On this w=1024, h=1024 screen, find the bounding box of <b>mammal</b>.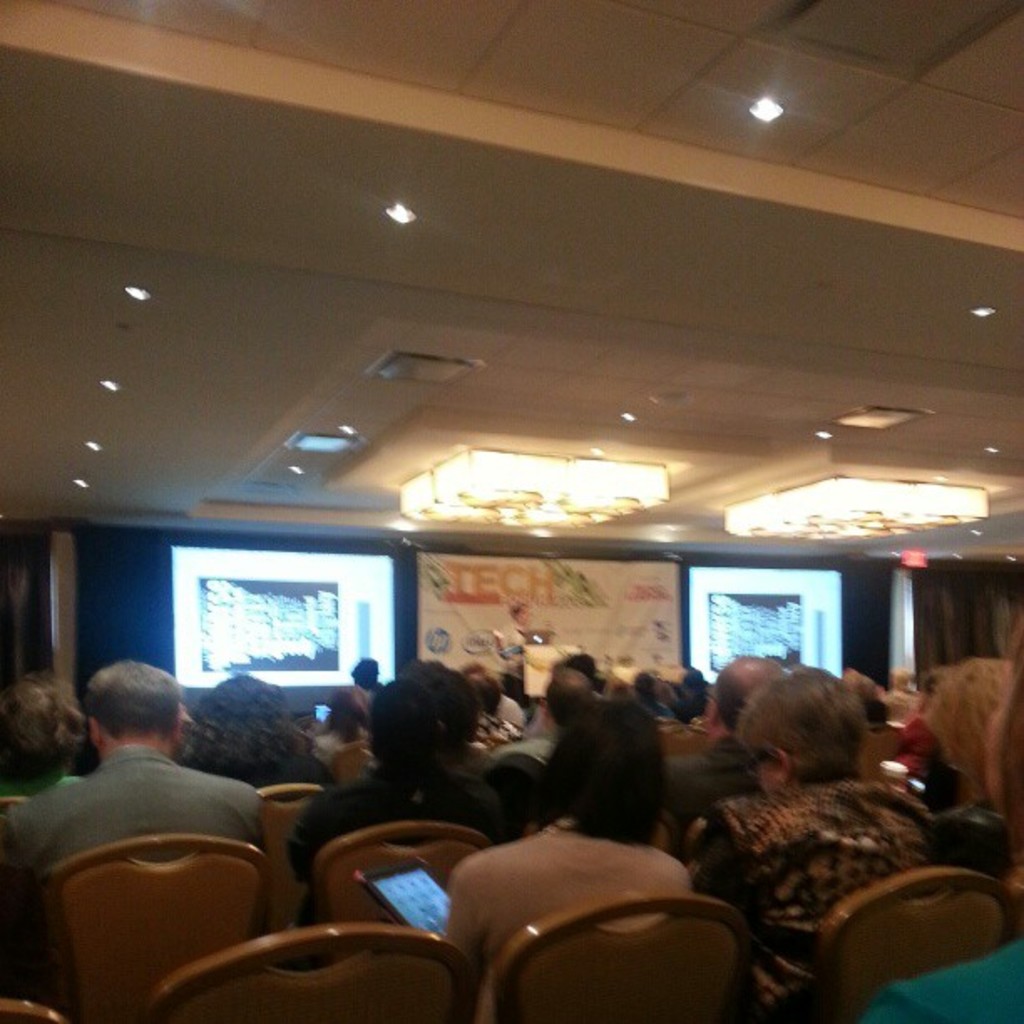
Bounding box: region(479, 663, 525, 745).
